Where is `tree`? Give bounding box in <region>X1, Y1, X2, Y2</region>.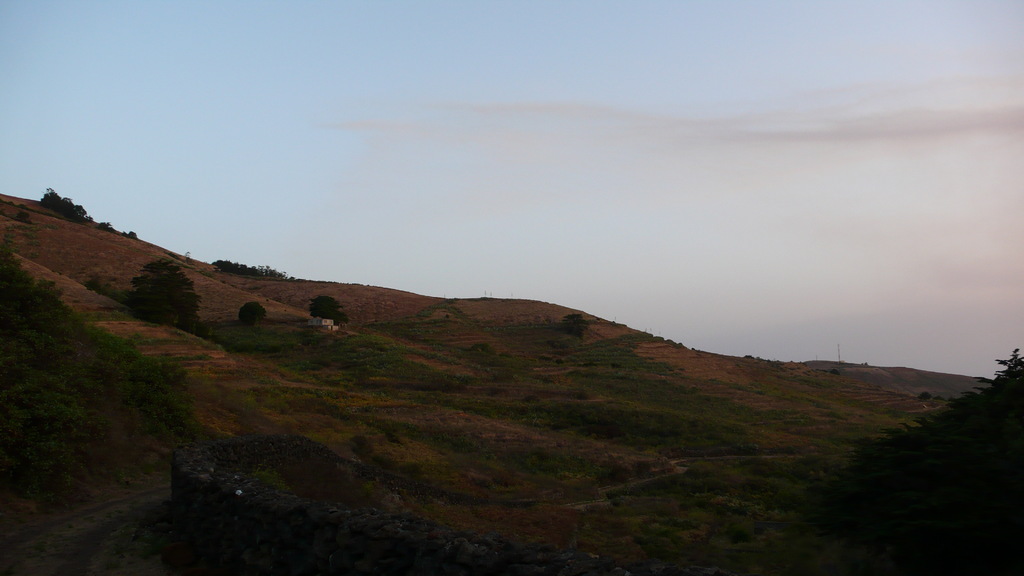
<region>310, 292, 343, 328</region>.
